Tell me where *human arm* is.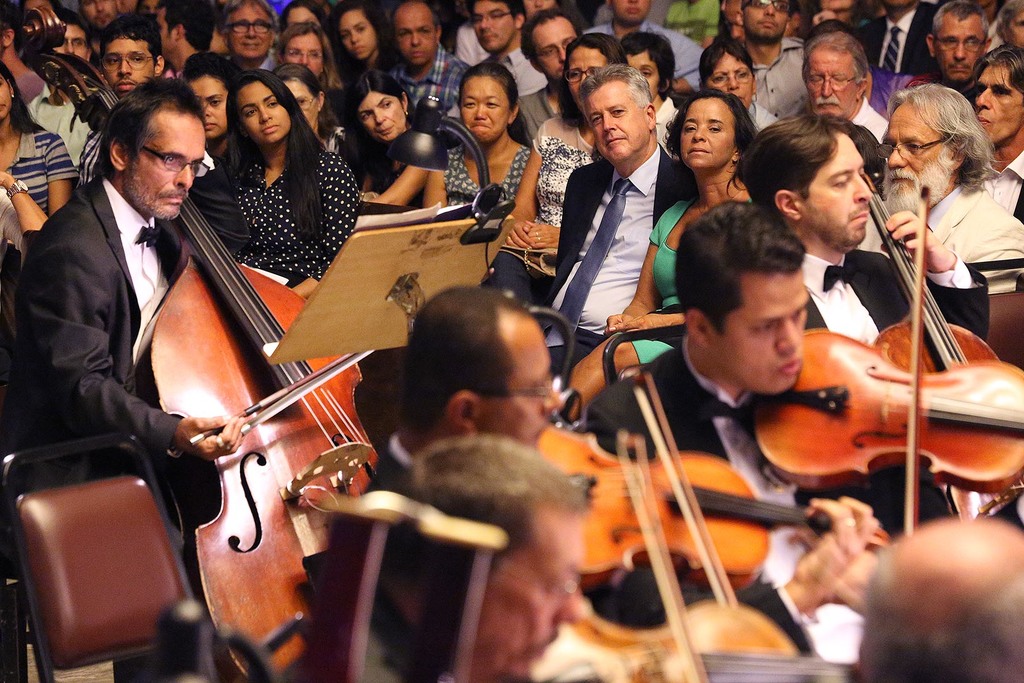
*human arm* is at <region>646, 309, 683, 337</region>.
